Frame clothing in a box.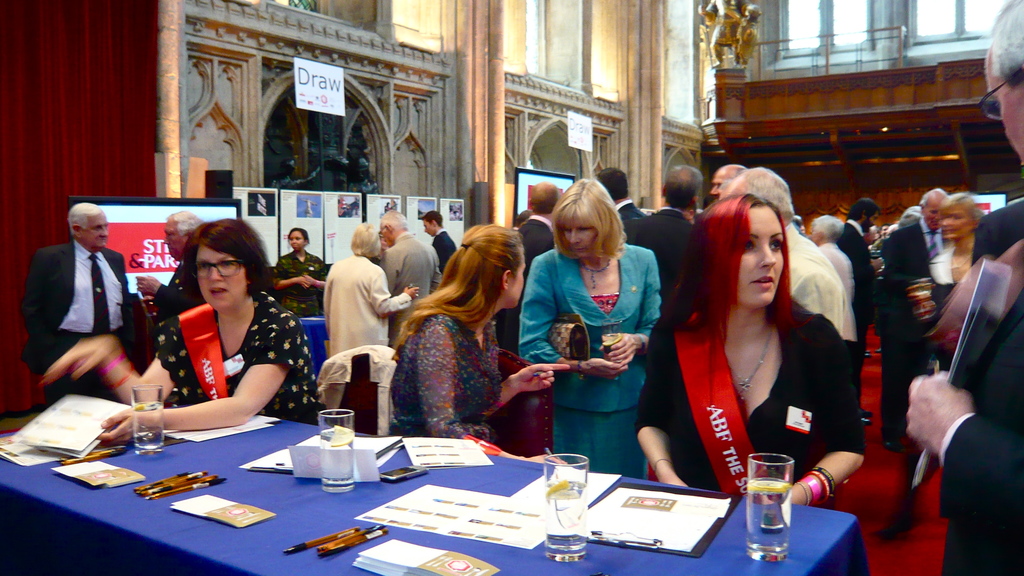
rect(28, 238, 143, 402).
